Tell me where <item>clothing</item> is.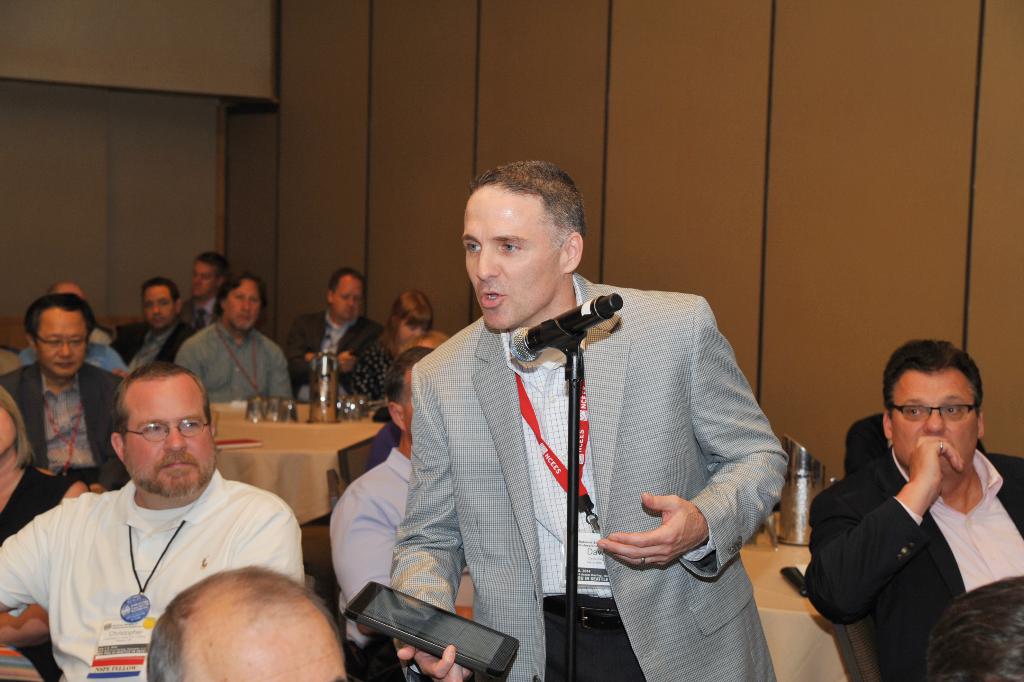
<item>clothing</item> is at box=[1, 358, 126, 539].
